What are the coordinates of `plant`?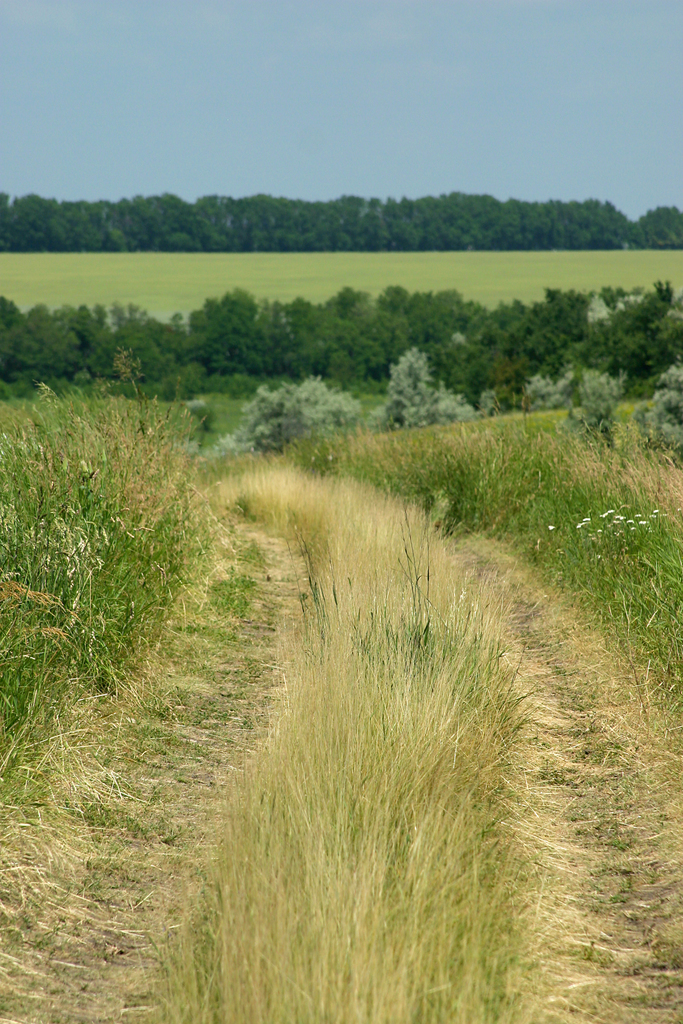
bbox=[1, 249, 682, 308].
